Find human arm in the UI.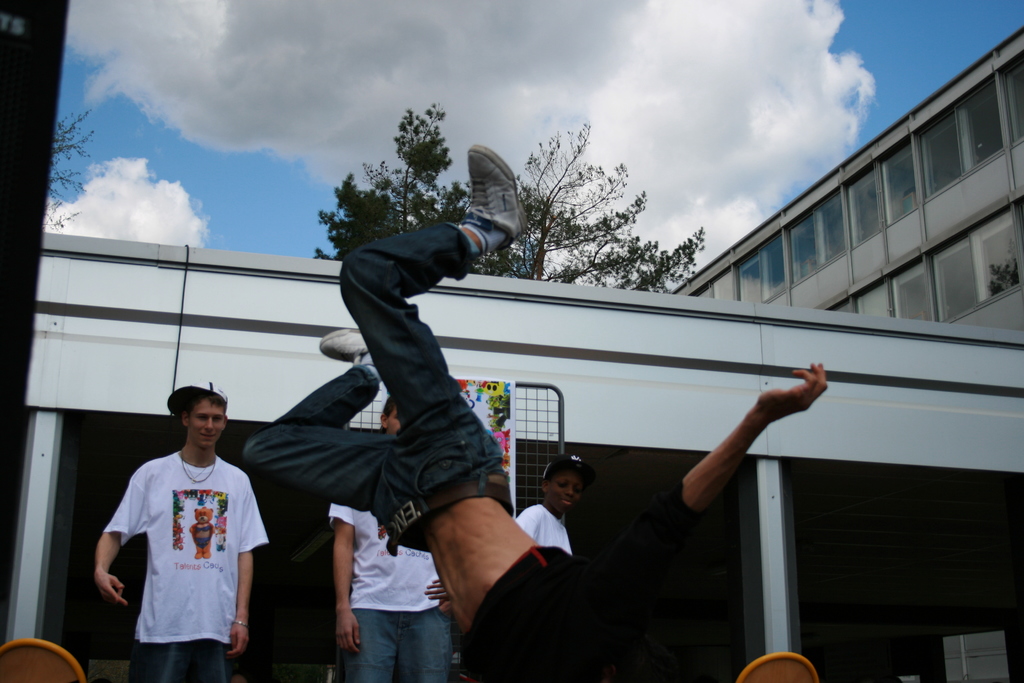
UI element at Rect(515, 497, 547, 542).
